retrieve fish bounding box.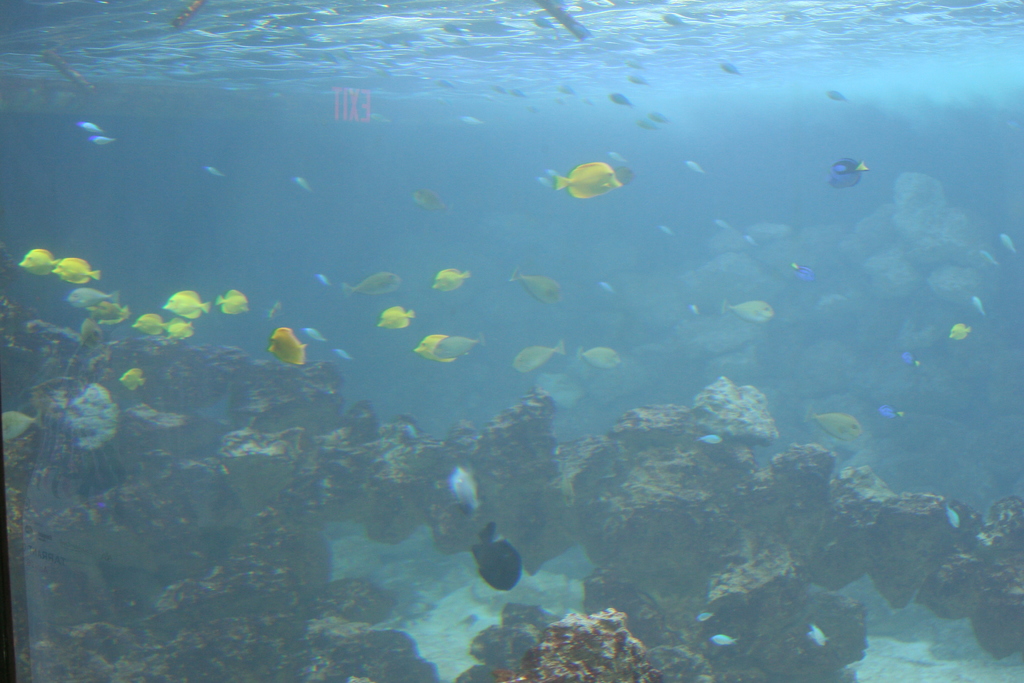
Bounding box: x1=878 y1=402 x2=911 y2=417.
